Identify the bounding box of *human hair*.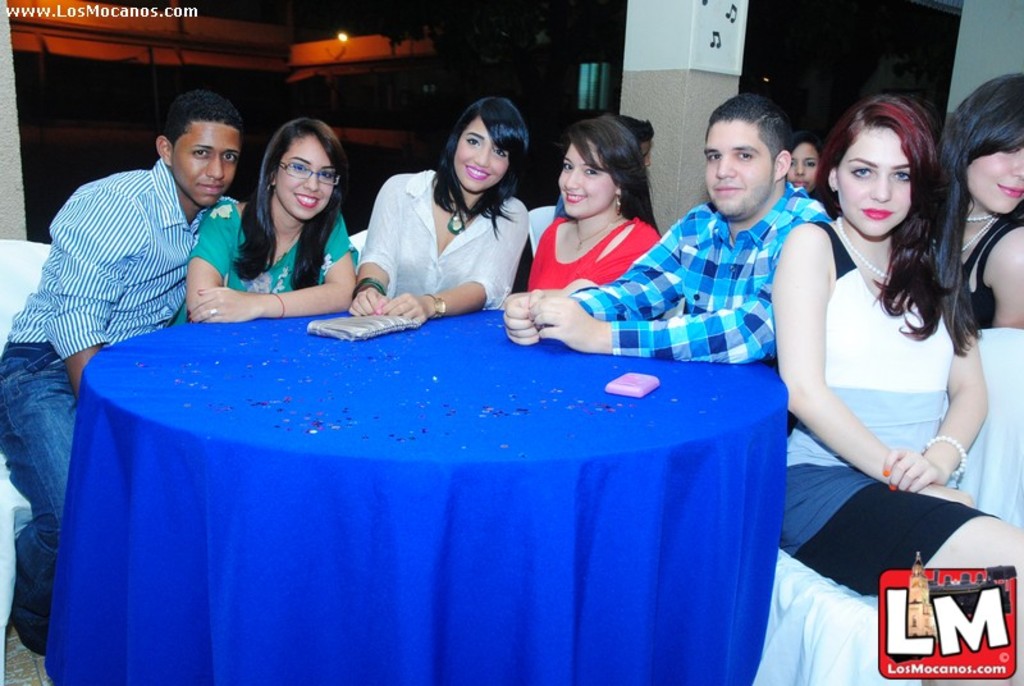
detection(707, 91, 797, 164).
